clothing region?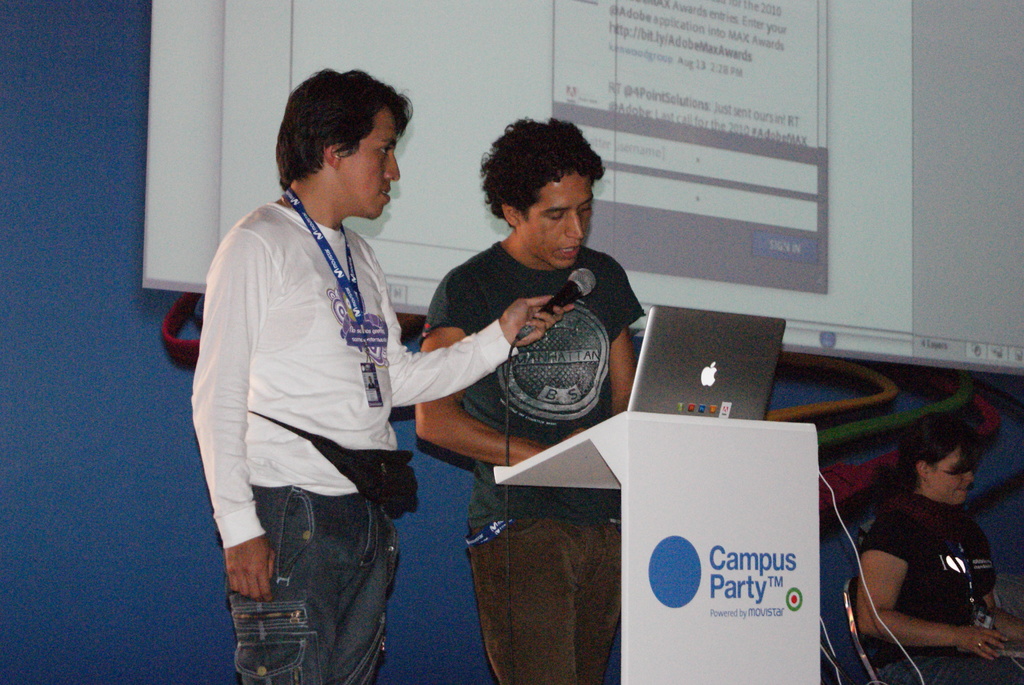
x1=476 y1=520 x2=625 y2=684
